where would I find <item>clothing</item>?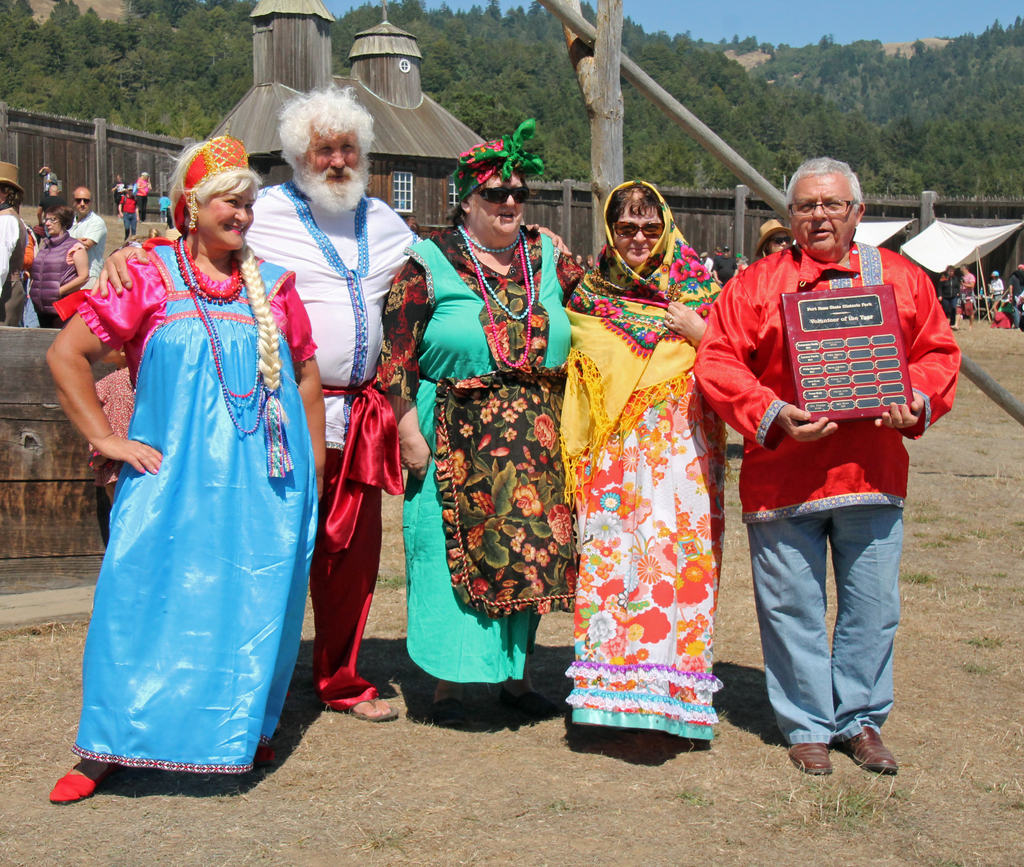
At [74, 211, 107, 290].
